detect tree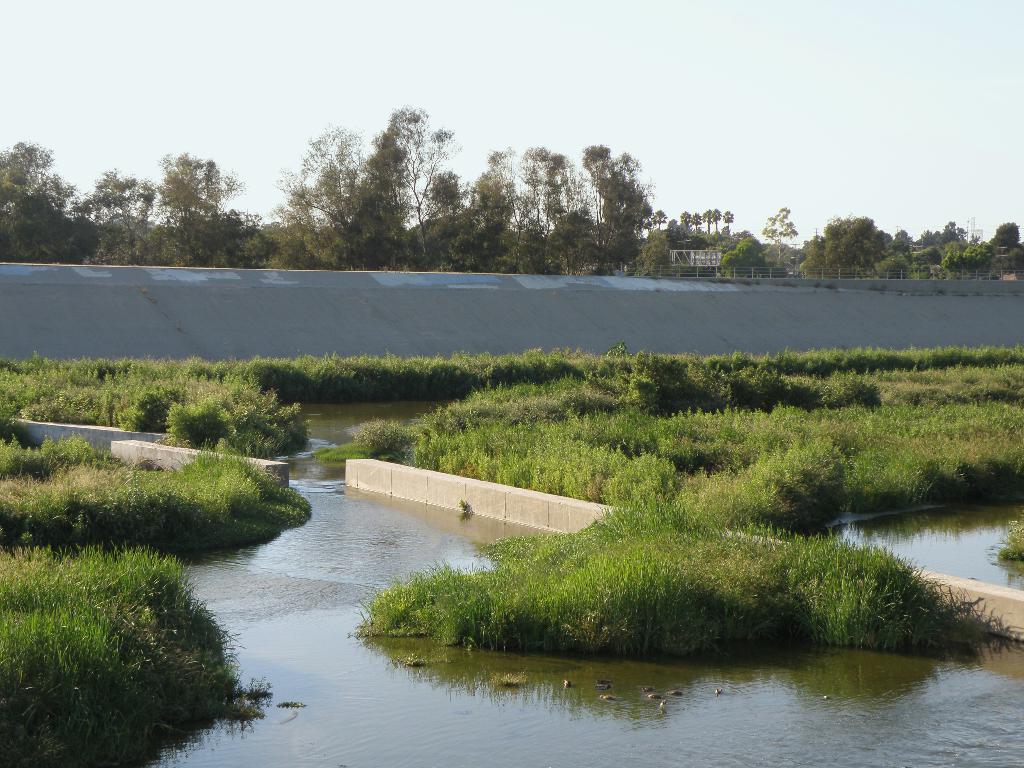
[154,141,285,270]
